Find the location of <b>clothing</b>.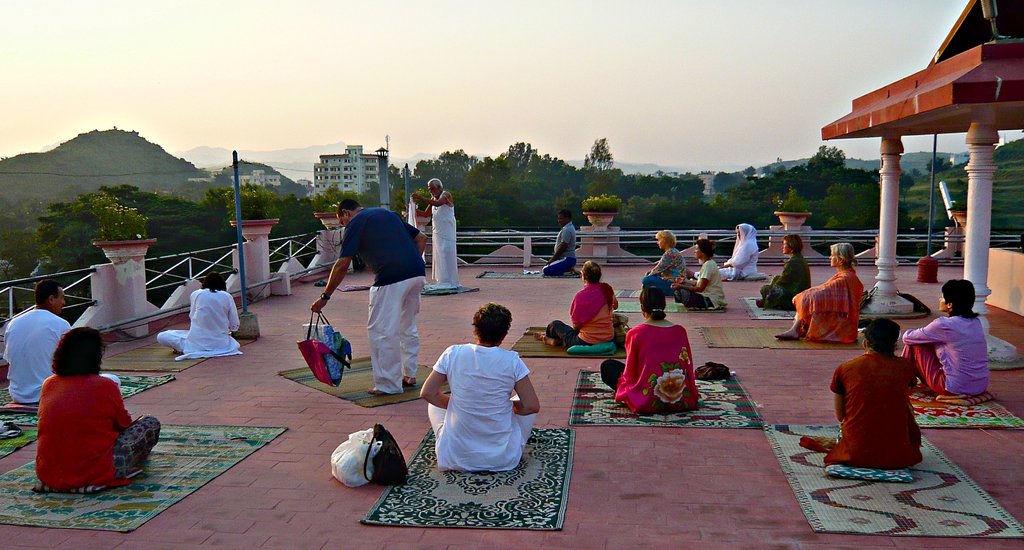
Location: bbox(428, 188, 458, 288).
